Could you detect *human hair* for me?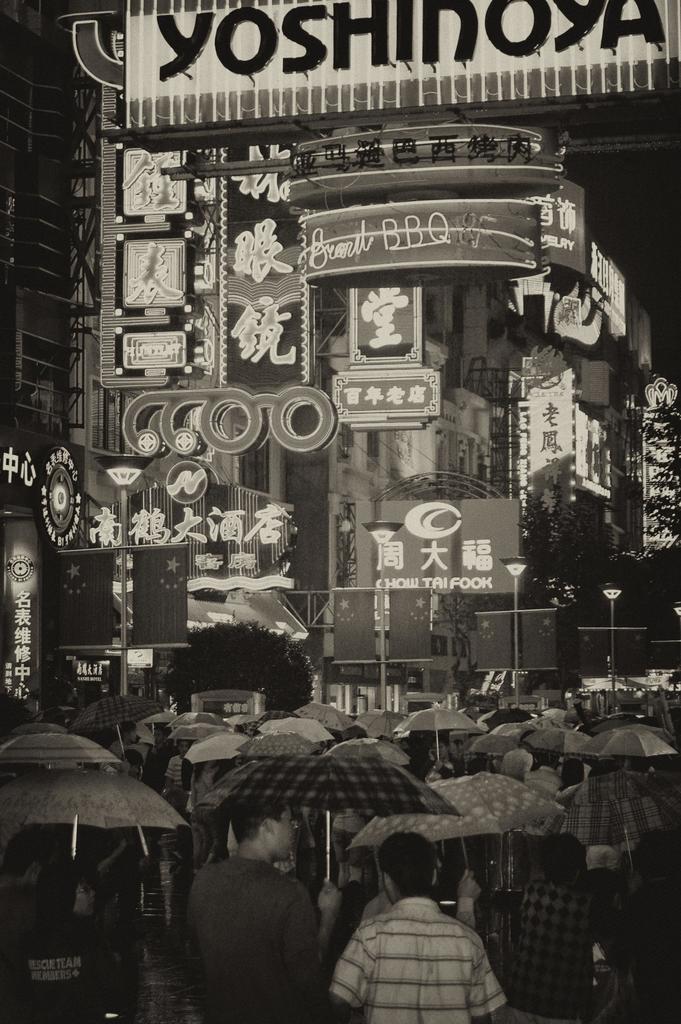
Detection result: {"x1": 627, "y1": 826, "x2": 680, "y2": 882}.
